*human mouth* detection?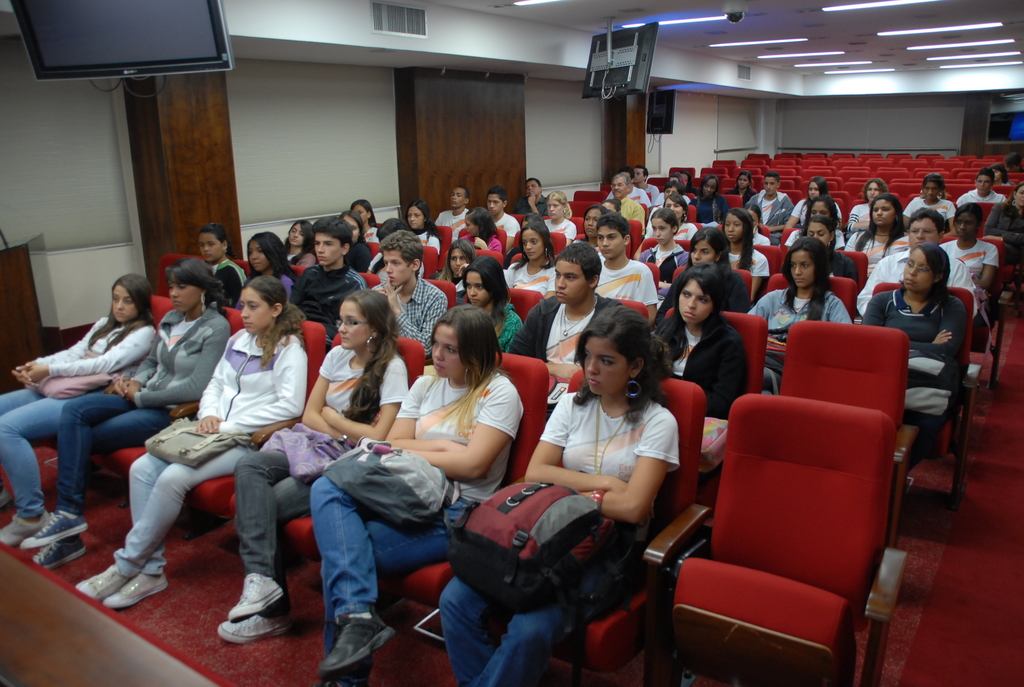
bbox=[591, 380, 600, 389]
